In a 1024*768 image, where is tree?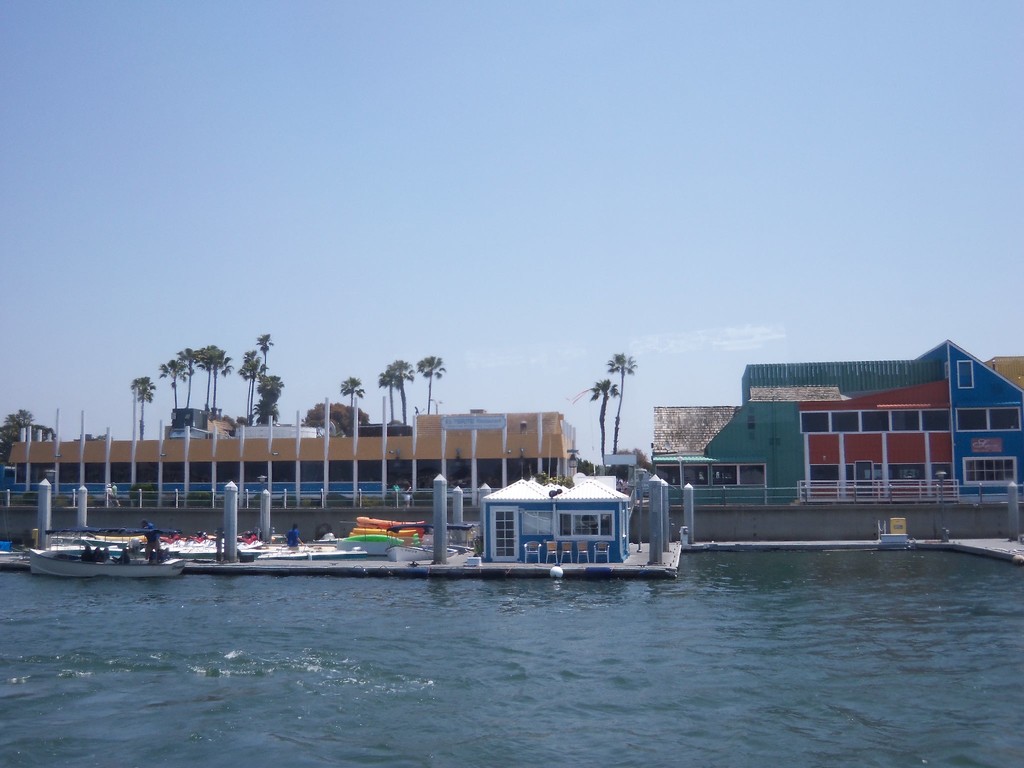
<region>340, 373, 365, 410</region>.
